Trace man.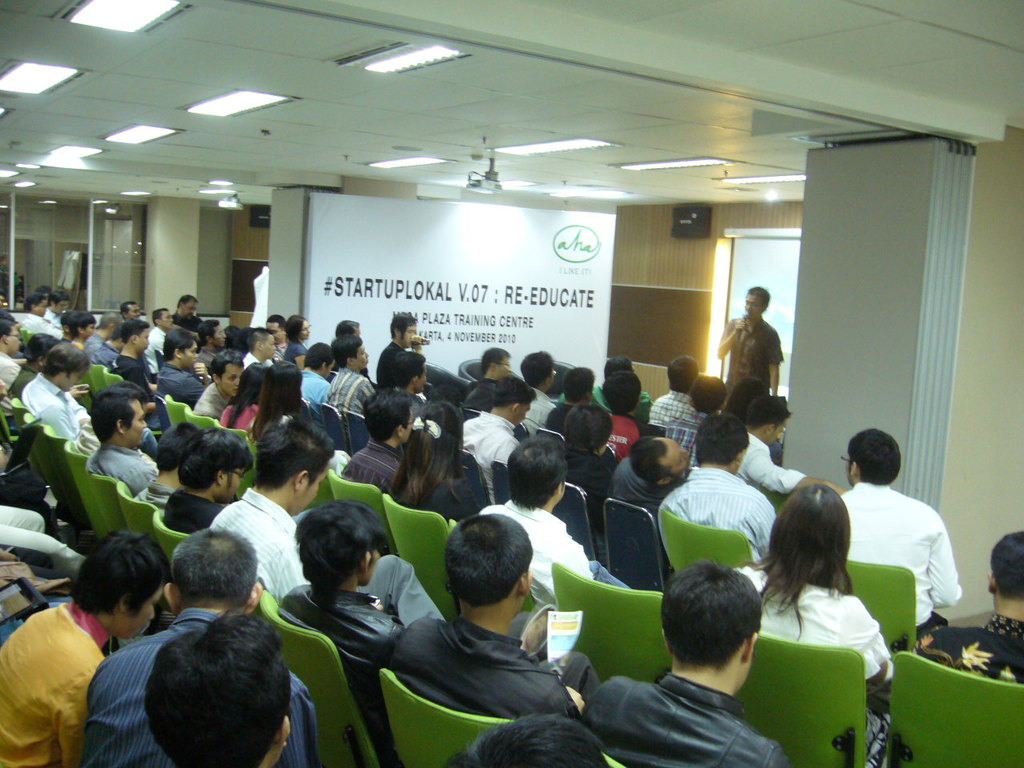
Traced to 465 375 541 501.
